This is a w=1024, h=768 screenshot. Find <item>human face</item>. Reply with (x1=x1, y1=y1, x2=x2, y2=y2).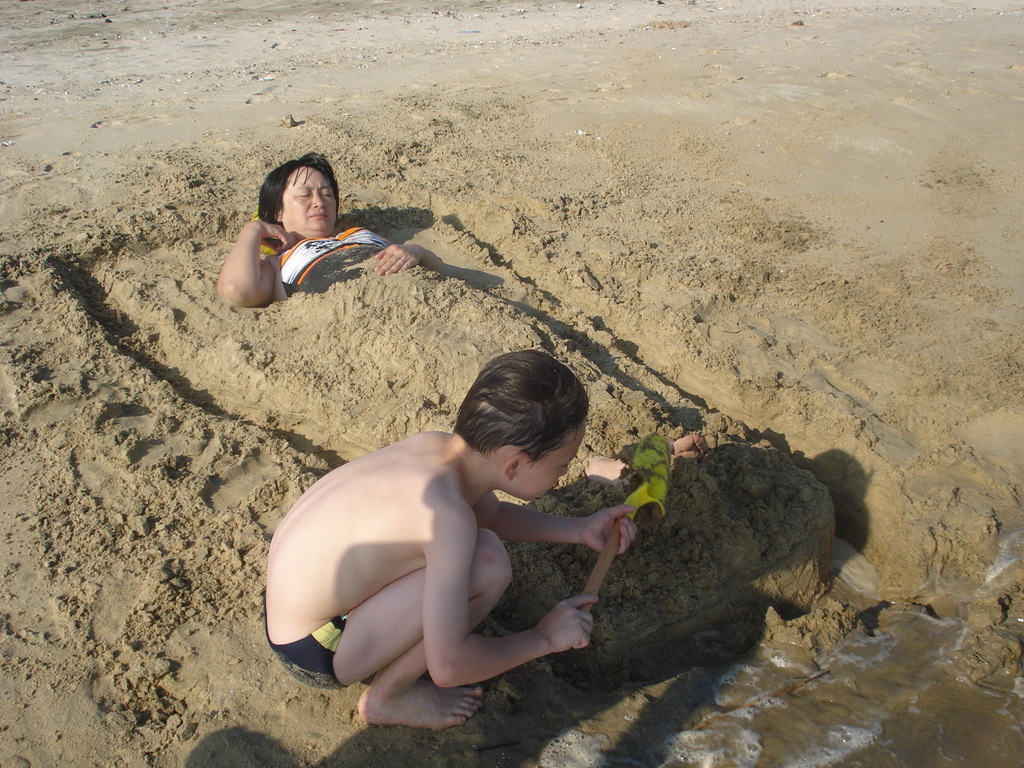
(x1=282, y1=167, x2=338, y2=234).
